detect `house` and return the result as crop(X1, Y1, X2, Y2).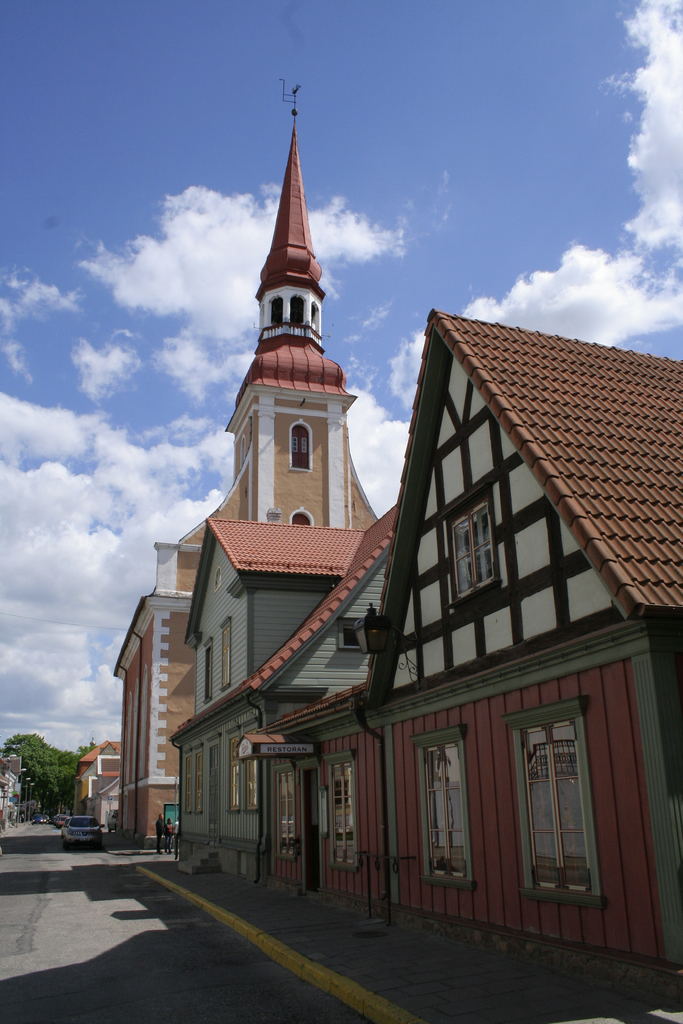
crop(90, 156, 682, 957).
